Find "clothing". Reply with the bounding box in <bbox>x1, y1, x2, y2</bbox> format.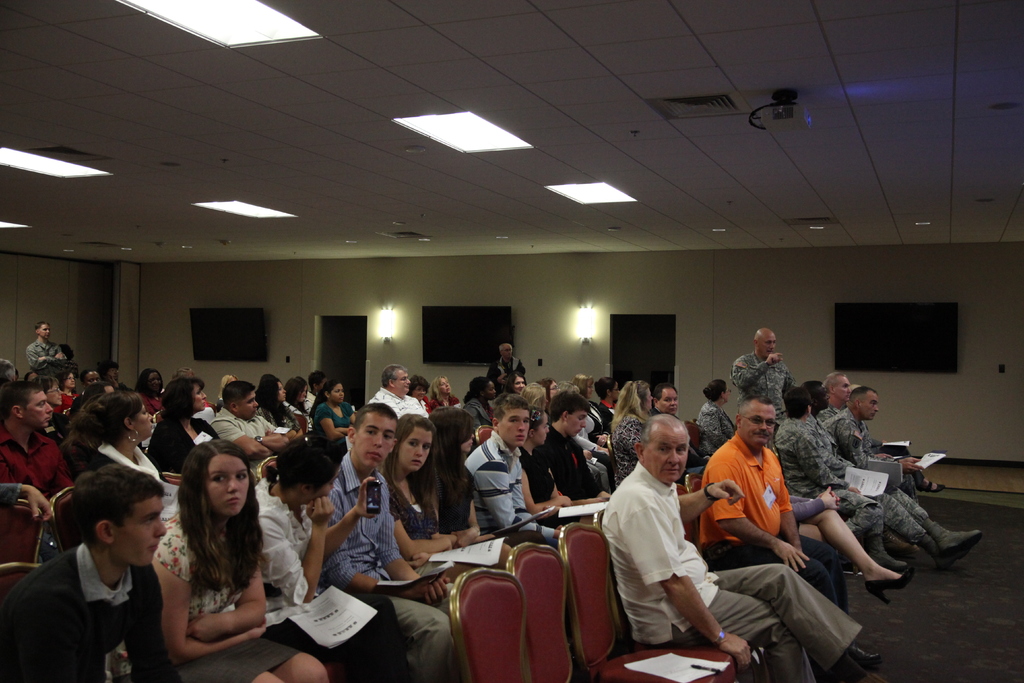
<bbox>0, 409, 75, 559</bbox>.
